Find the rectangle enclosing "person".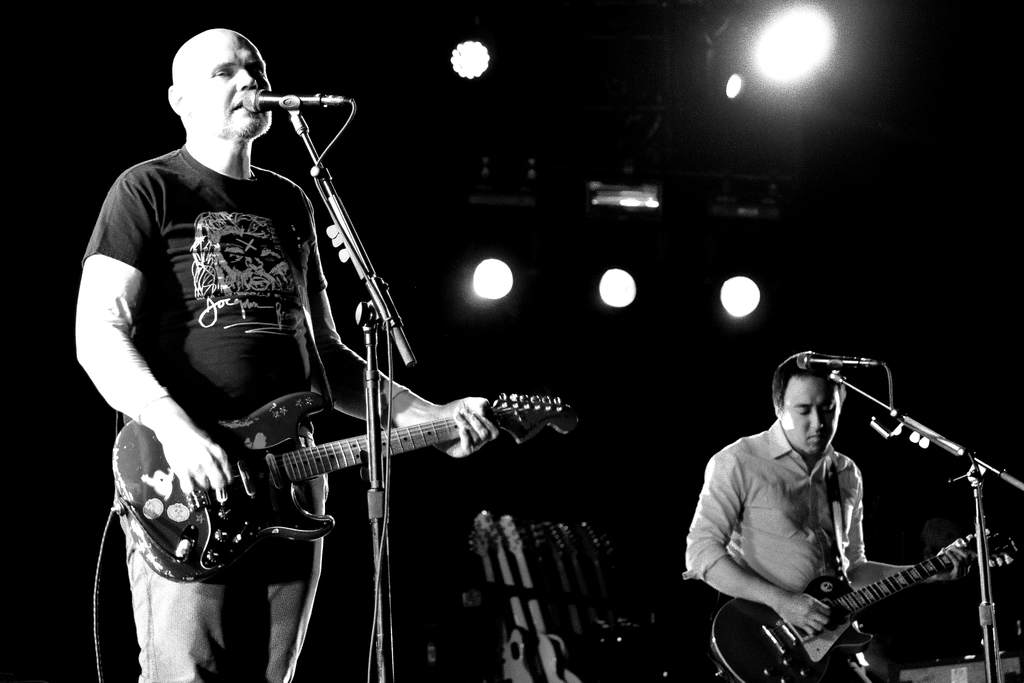
75, 32, 501, 682.
